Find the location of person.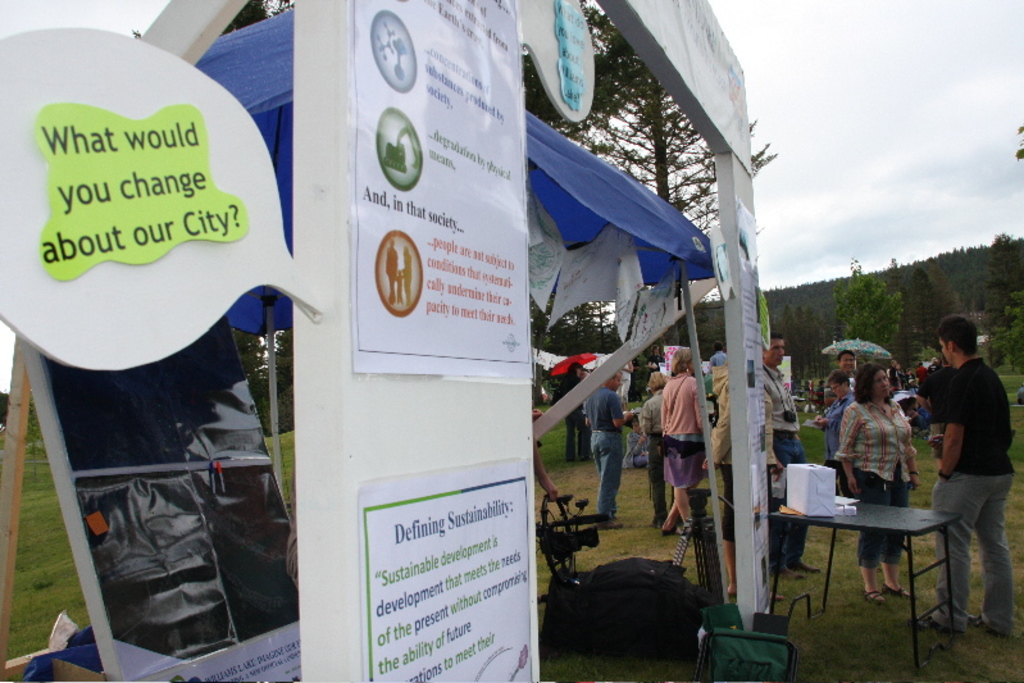
Location: (left=759, top=334, right=815, bottom=588).
